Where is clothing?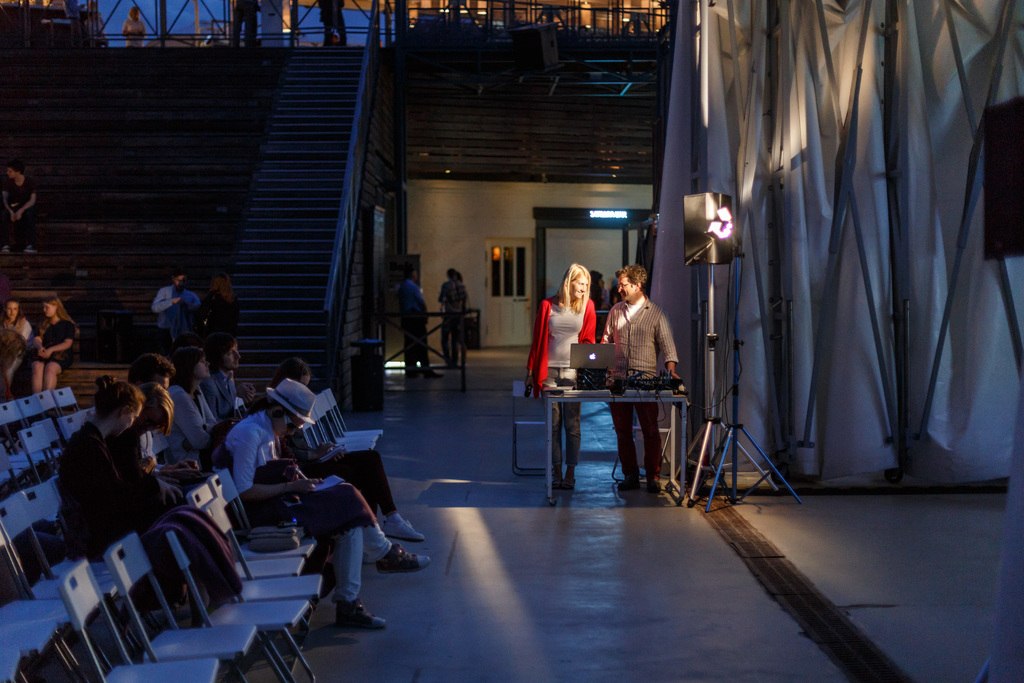
[0, 317, 39, 403].
